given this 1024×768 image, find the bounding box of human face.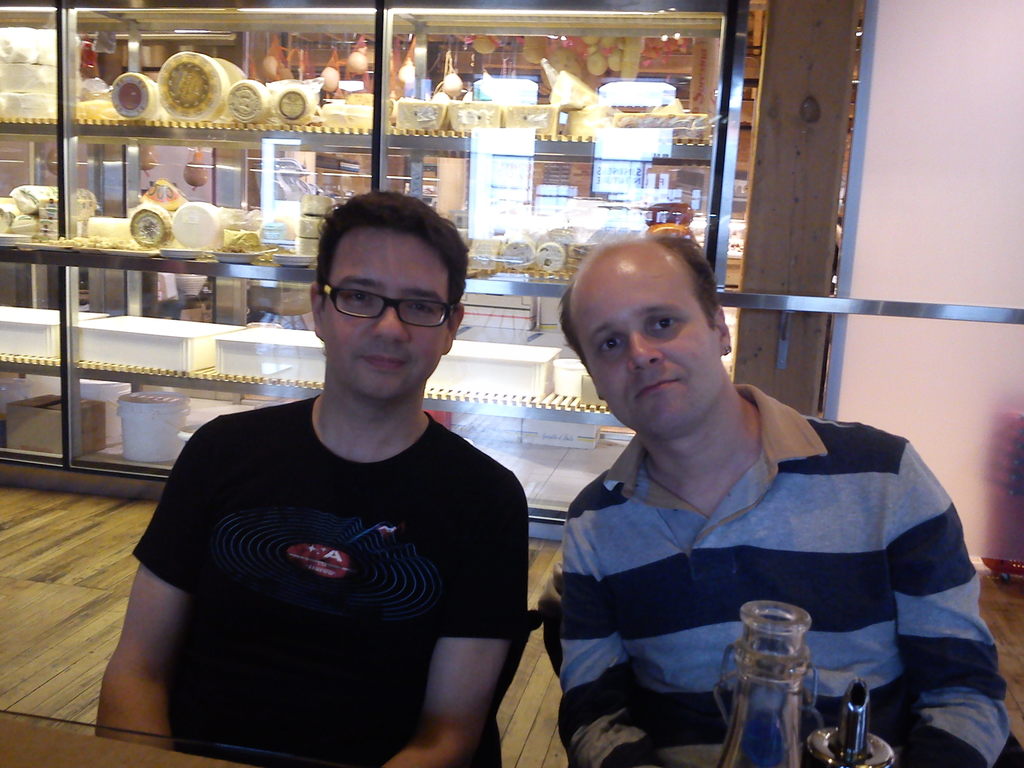
{"x1": 324, "y1": 222, "x2": 451, "y2": 401}.
